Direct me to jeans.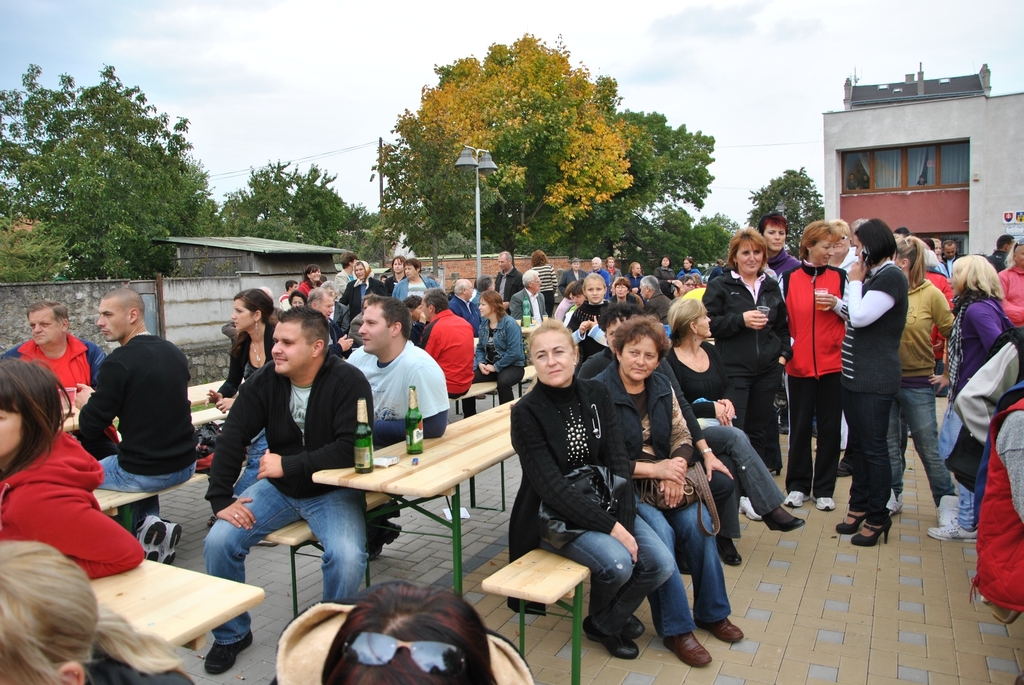
Direction: crop(879, 383, 968, 500).
